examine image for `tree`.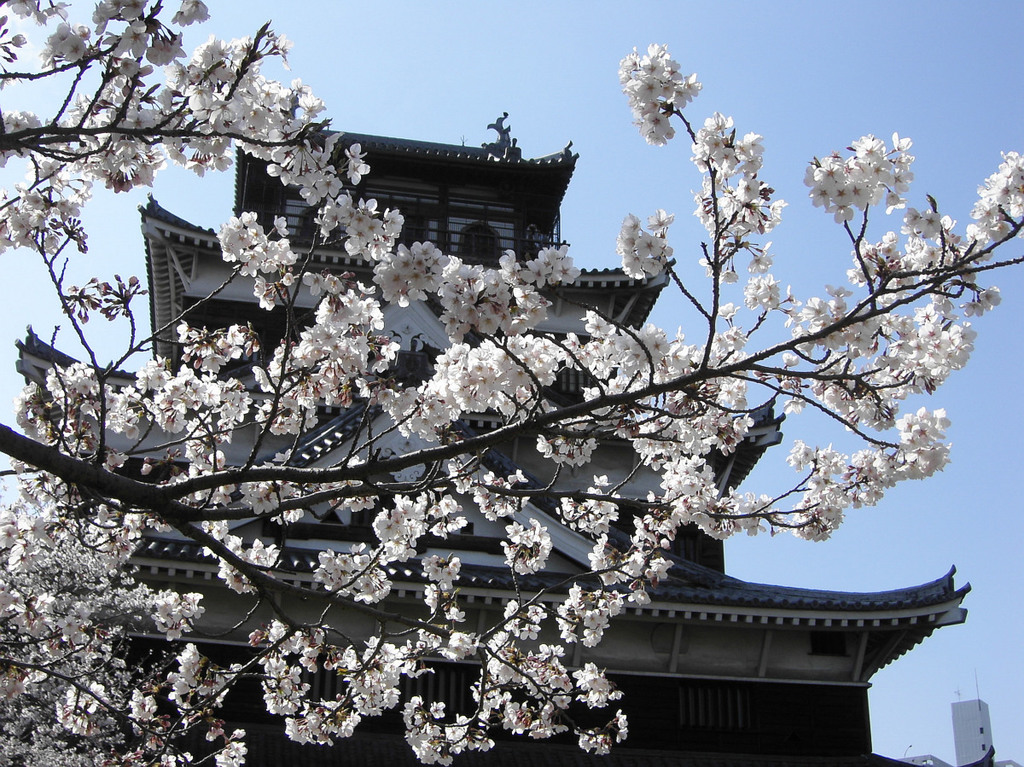
Examination result: crop(26, 2, 982, 766).
